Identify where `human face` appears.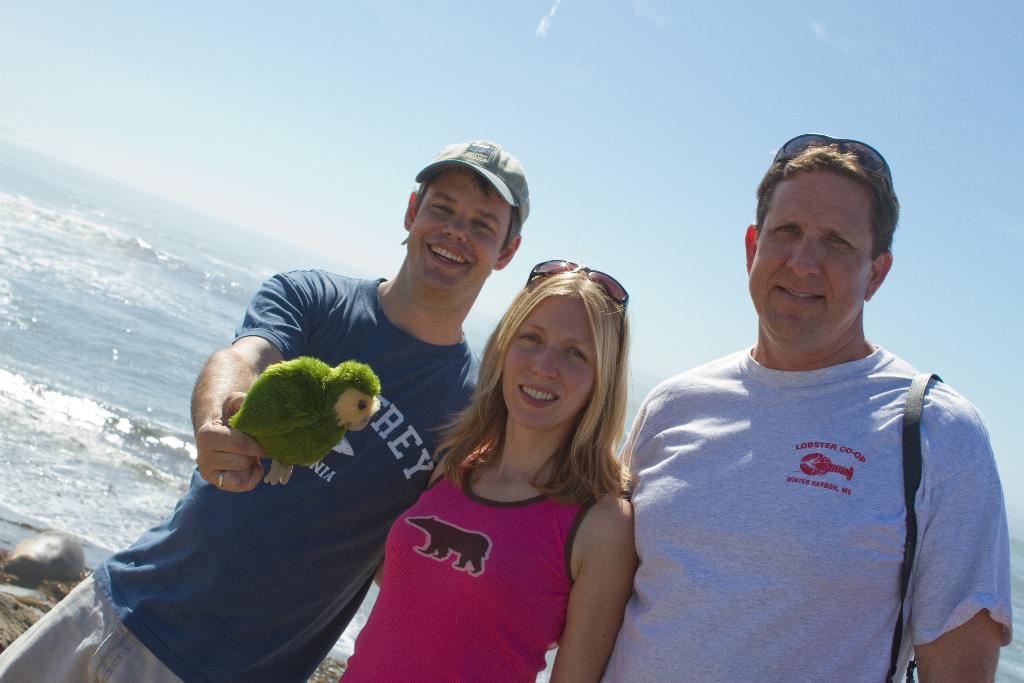
Appears at region(744, 184, 861, 335).
